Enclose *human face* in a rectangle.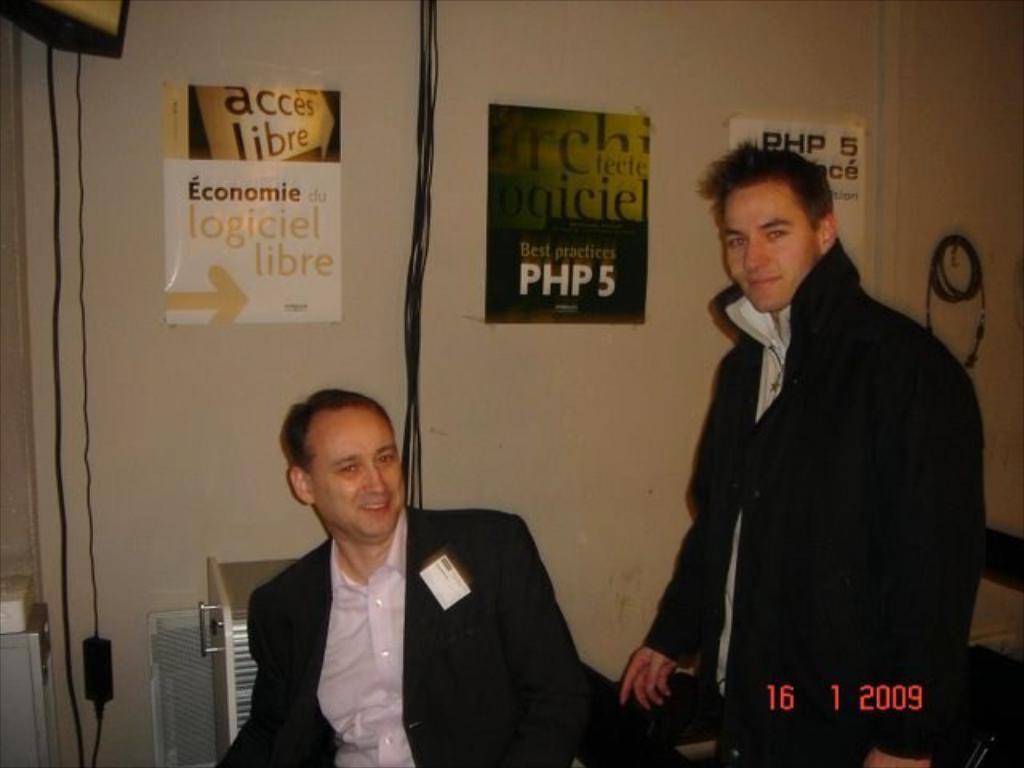
722/179/816/314.
